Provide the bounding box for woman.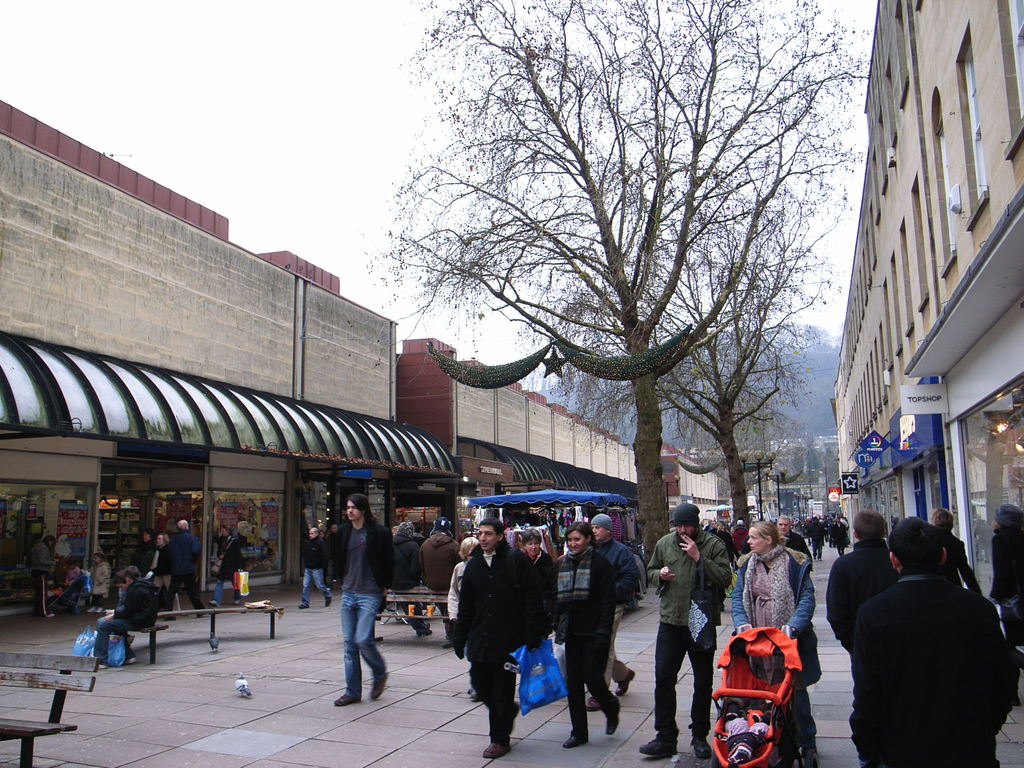
bbox=(35, 538, 51, 619).
